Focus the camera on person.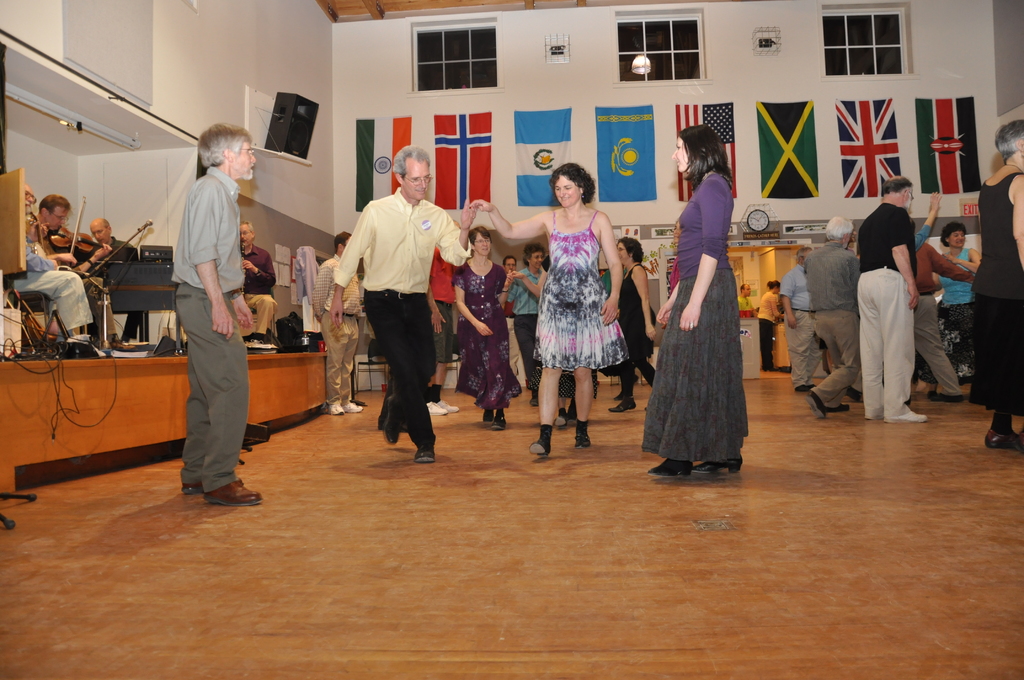
Focus region: (449,230,509,421).
